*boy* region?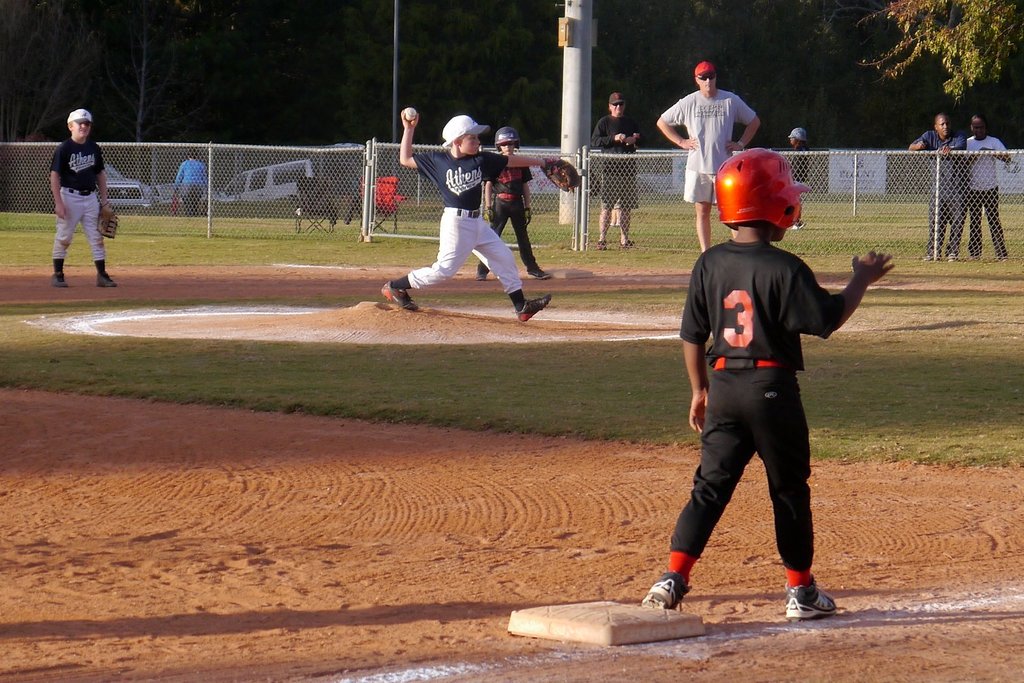
{"x1": 49, "y1": 110, "x2": 118, "y2": 289}
